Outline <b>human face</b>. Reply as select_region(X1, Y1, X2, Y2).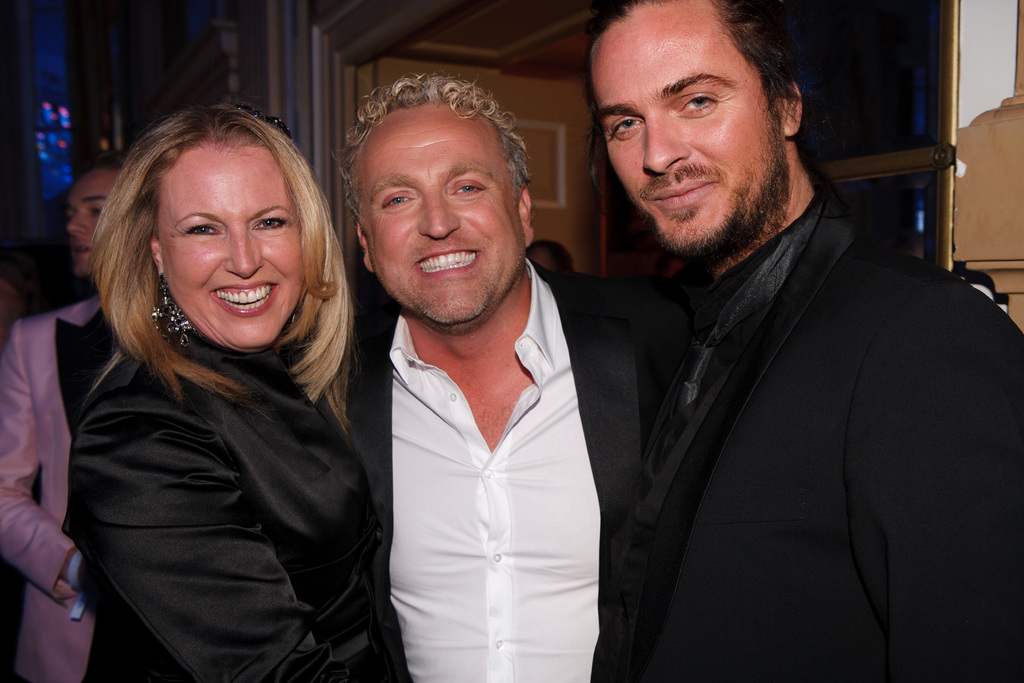
select_region(158, 147, 310, 352).
